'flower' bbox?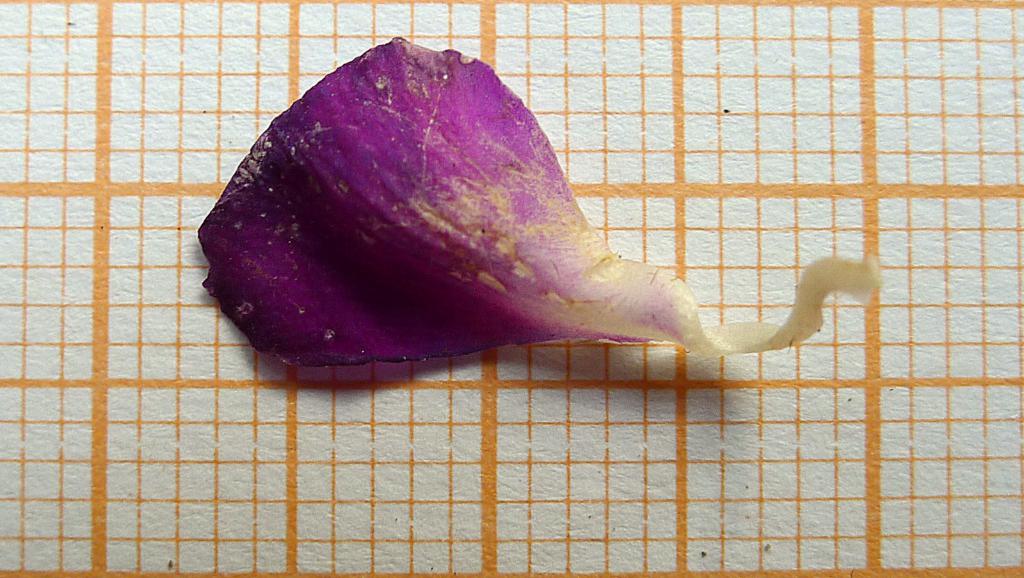
l=199, t=26, r=885, b=371
